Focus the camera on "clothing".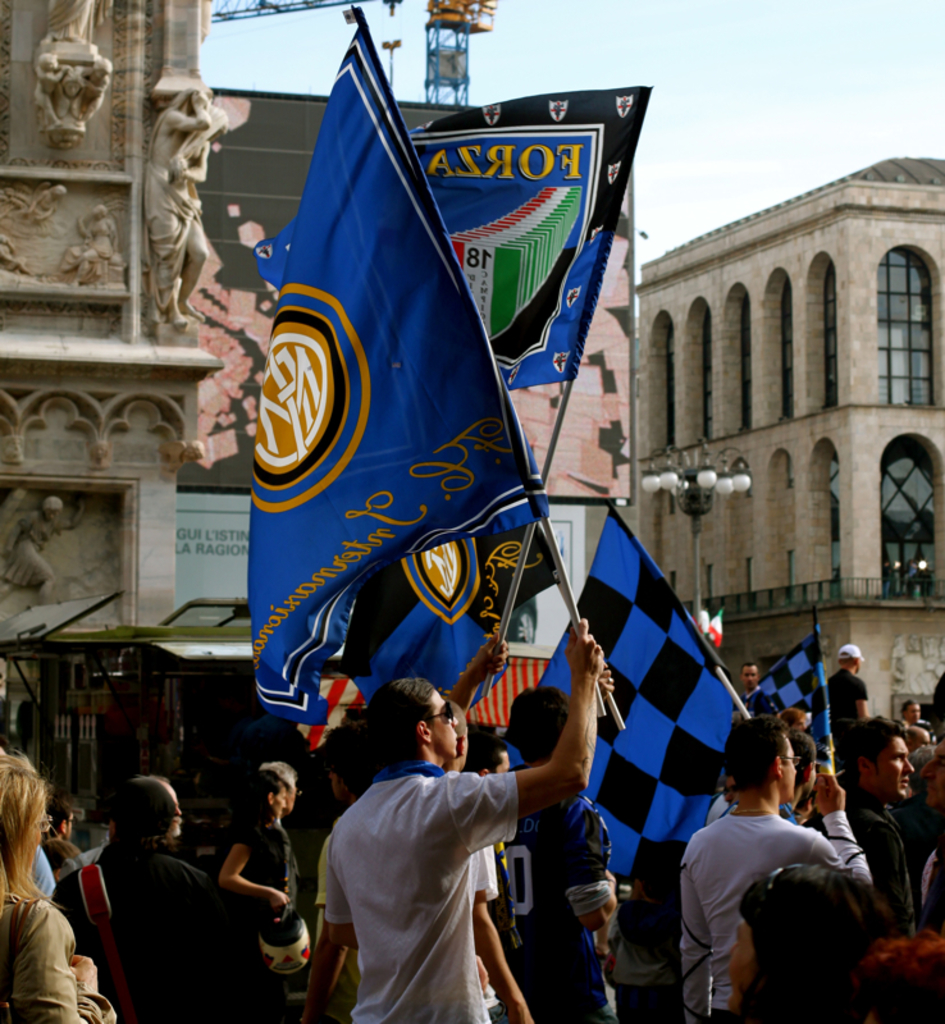
Focus region: 251, 819, 306, 968.
